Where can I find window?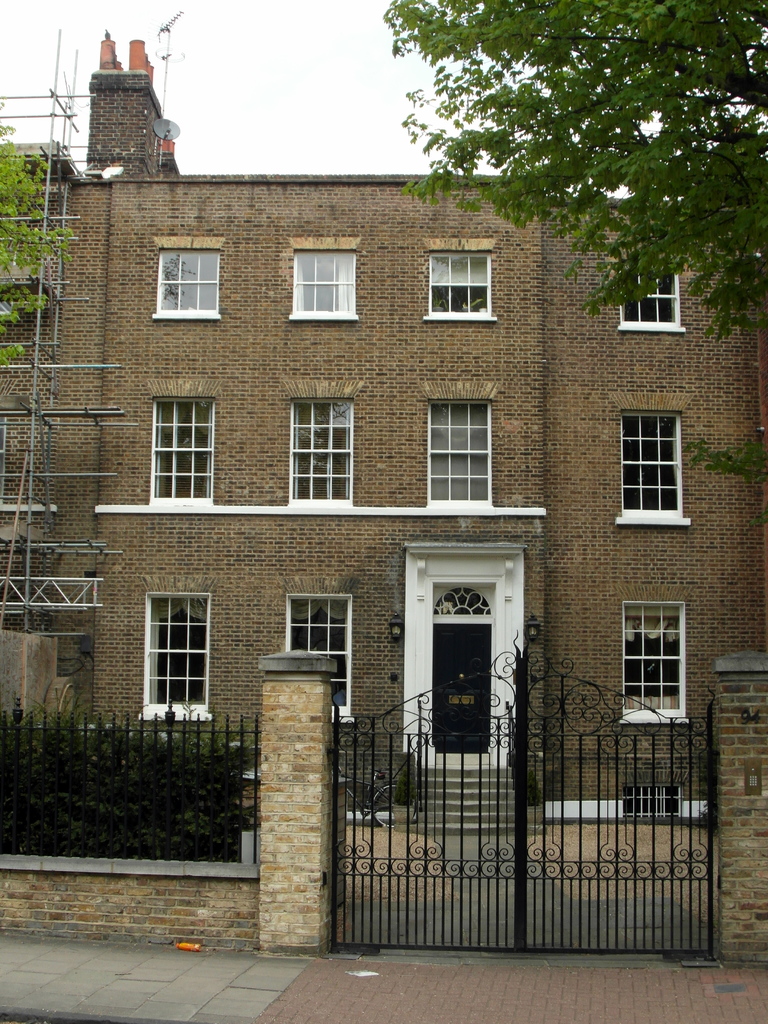
You can find it at <bbox>139, 594, 212, 718</bbox>.
